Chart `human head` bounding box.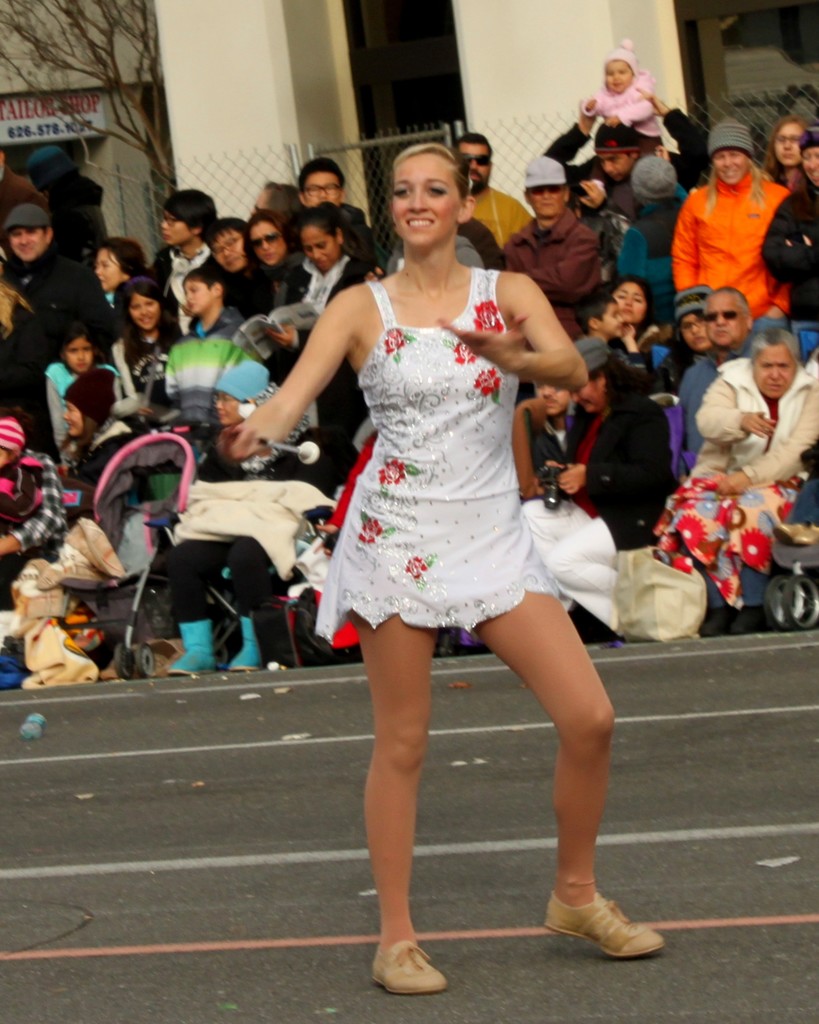
Charted: (x1=637, y1=151, x2=678, y2=196).
